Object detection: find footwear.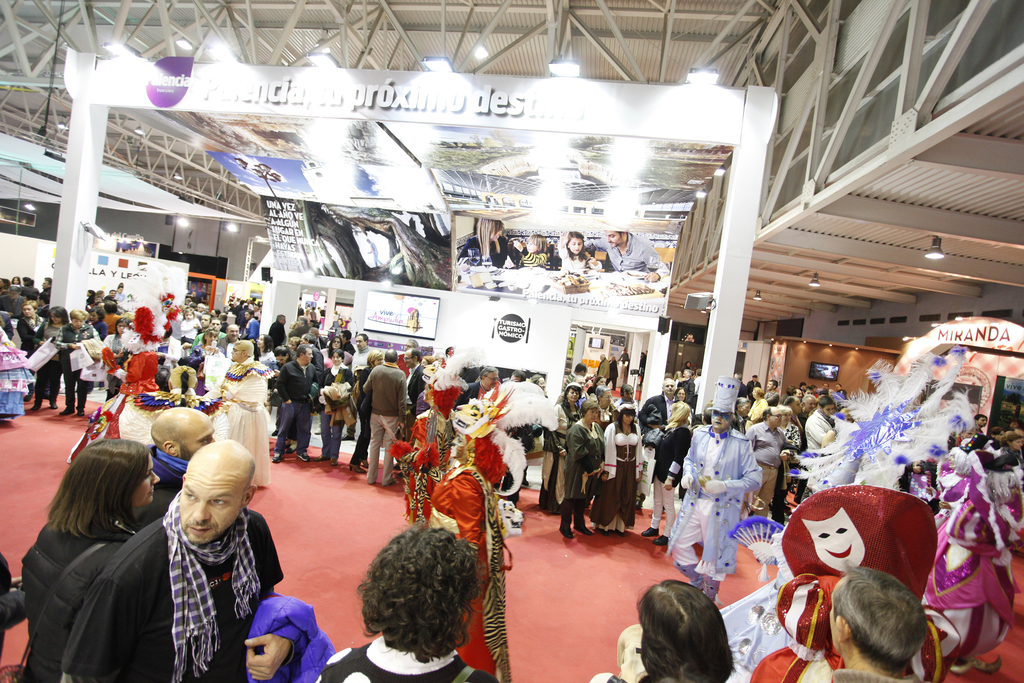
x1=271 y1=431 x2=276 y2=437.
